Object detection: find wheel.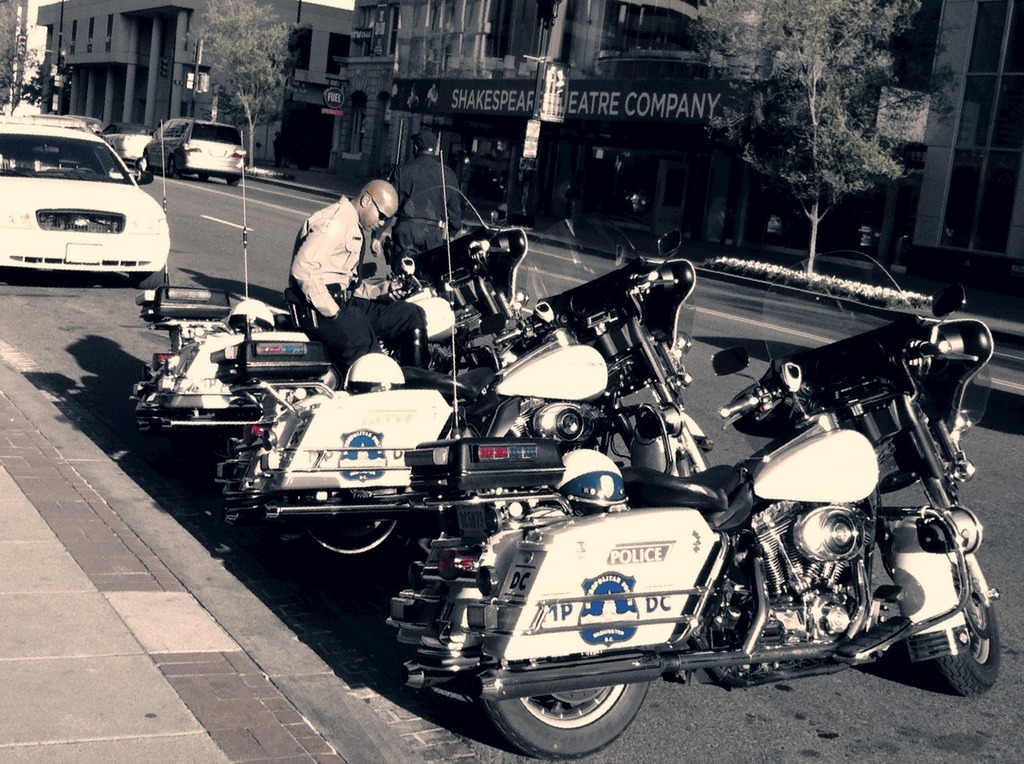
(x1=678, y1=442, x2=709, y2=478).
